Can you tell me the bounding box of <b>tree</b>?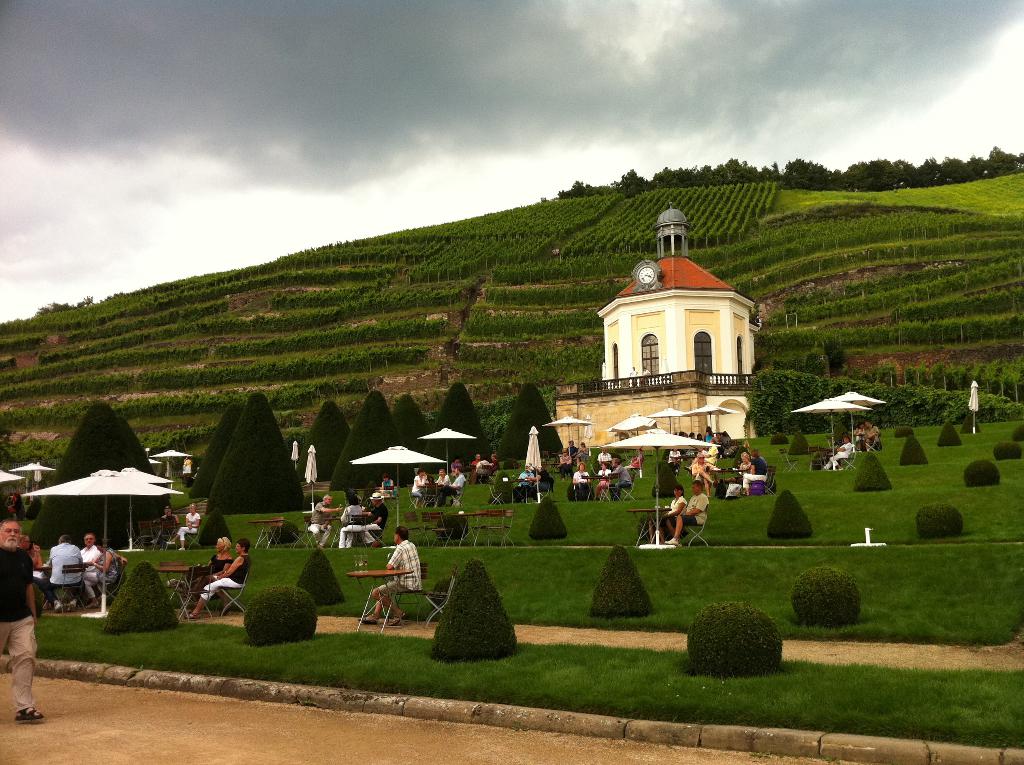
996/439/1023/456.
